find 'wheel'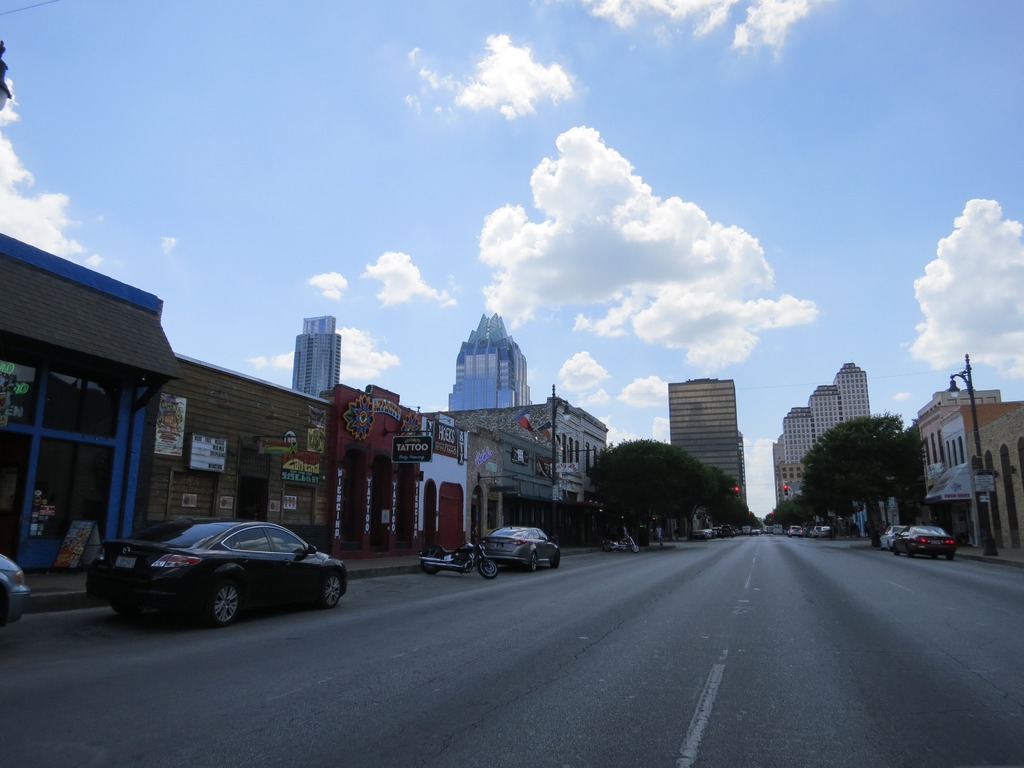
(528,553,538,573)
